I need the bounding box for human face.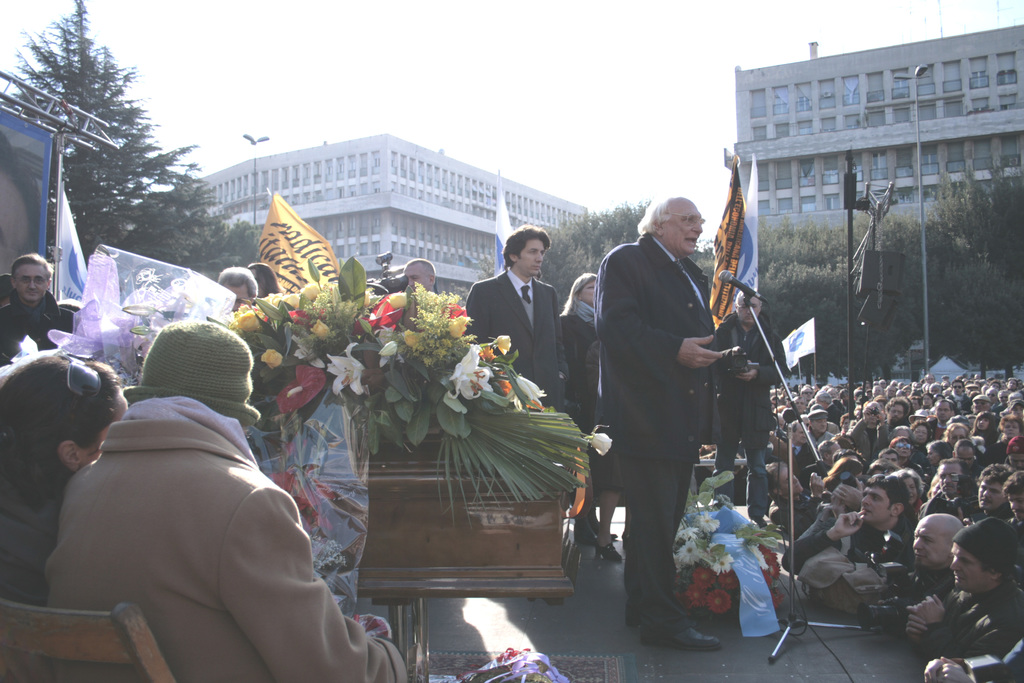
Here it is: crop(582, 281, 596, 304).
